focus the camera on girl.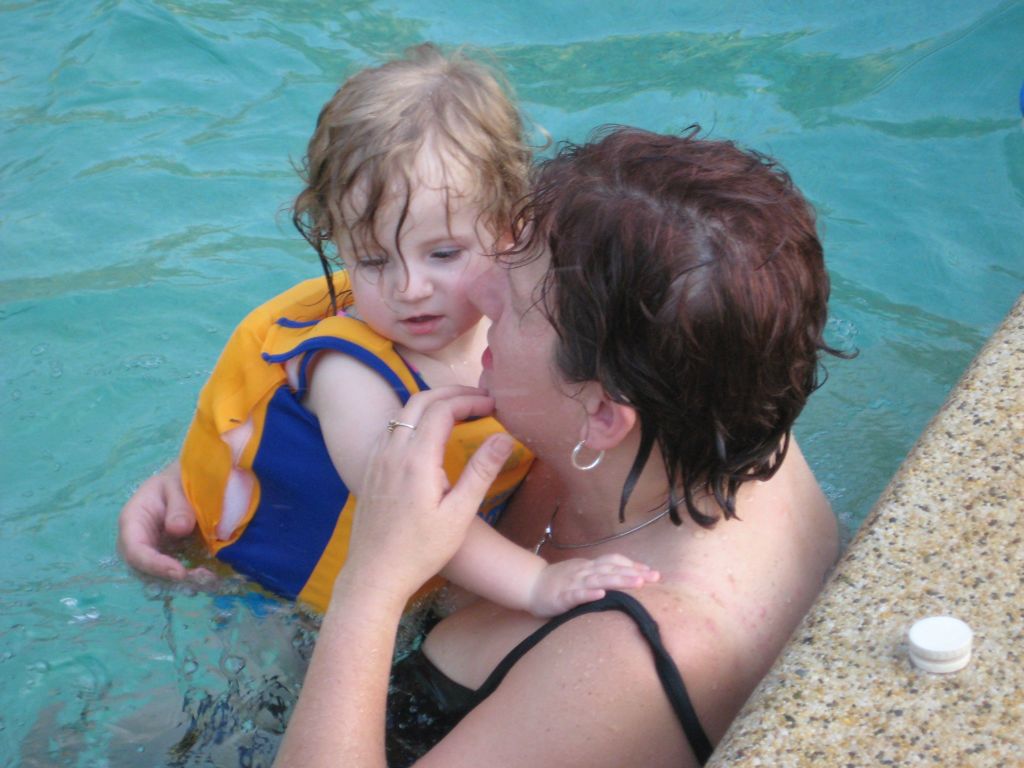
Focus region: select_region(173, 40, 659, 619).
